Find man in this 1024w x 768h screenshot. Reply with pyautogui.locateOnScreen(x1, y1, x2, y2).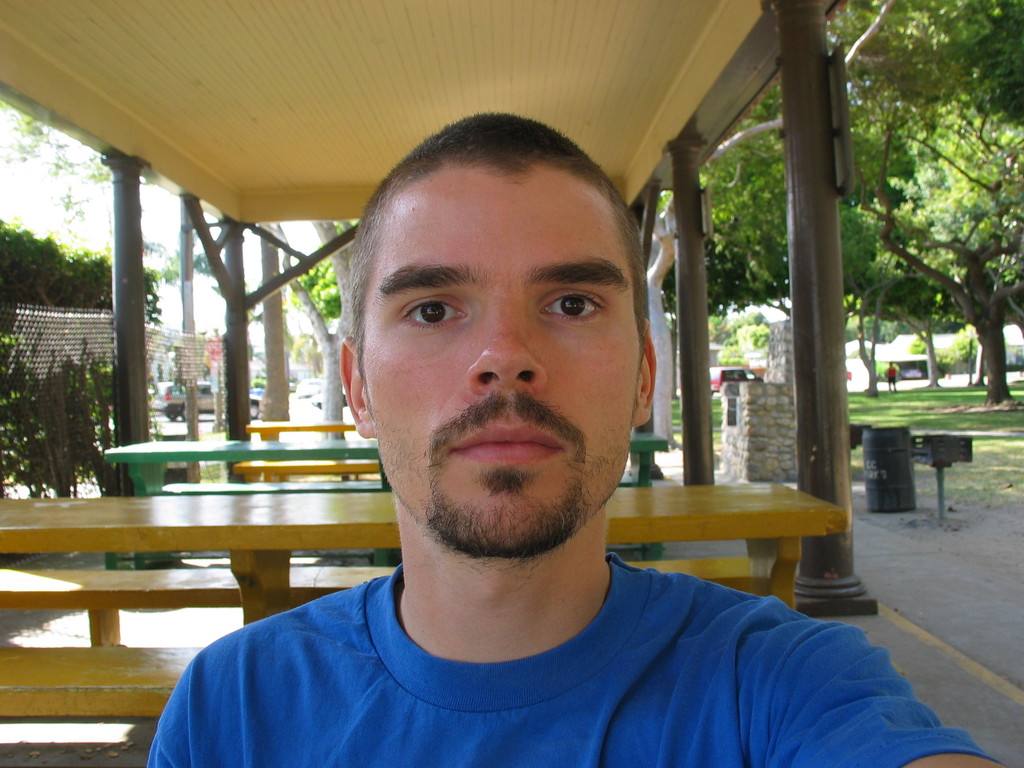
pyautogui.locateOnScreen(886, 360, 897, 394).
